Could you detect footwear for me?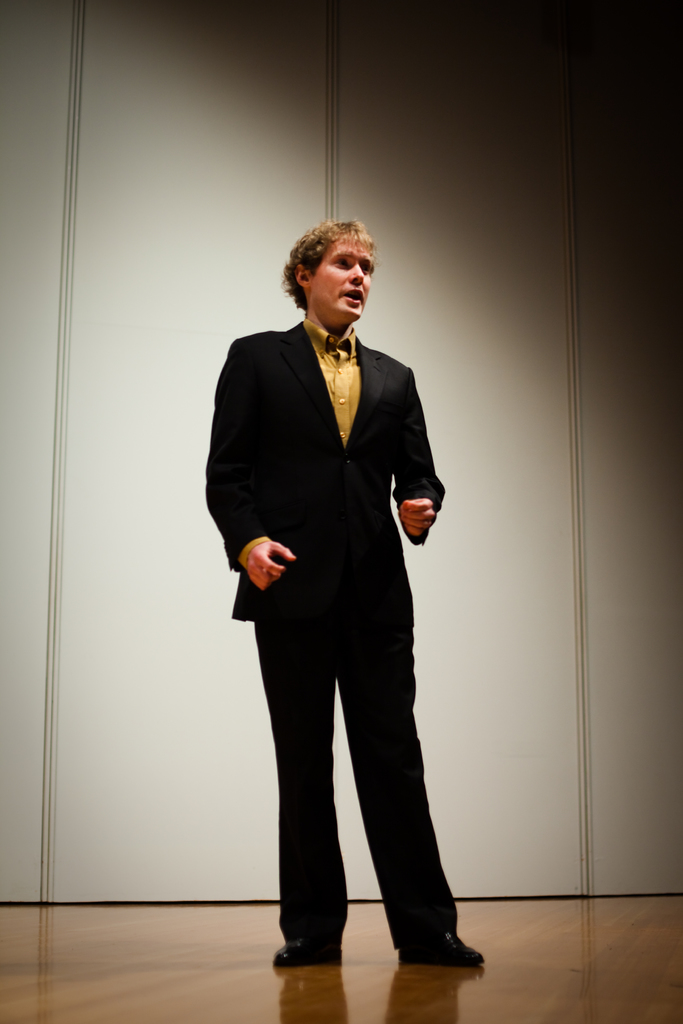
Detection result: box=[271, 931, 343, 970].
